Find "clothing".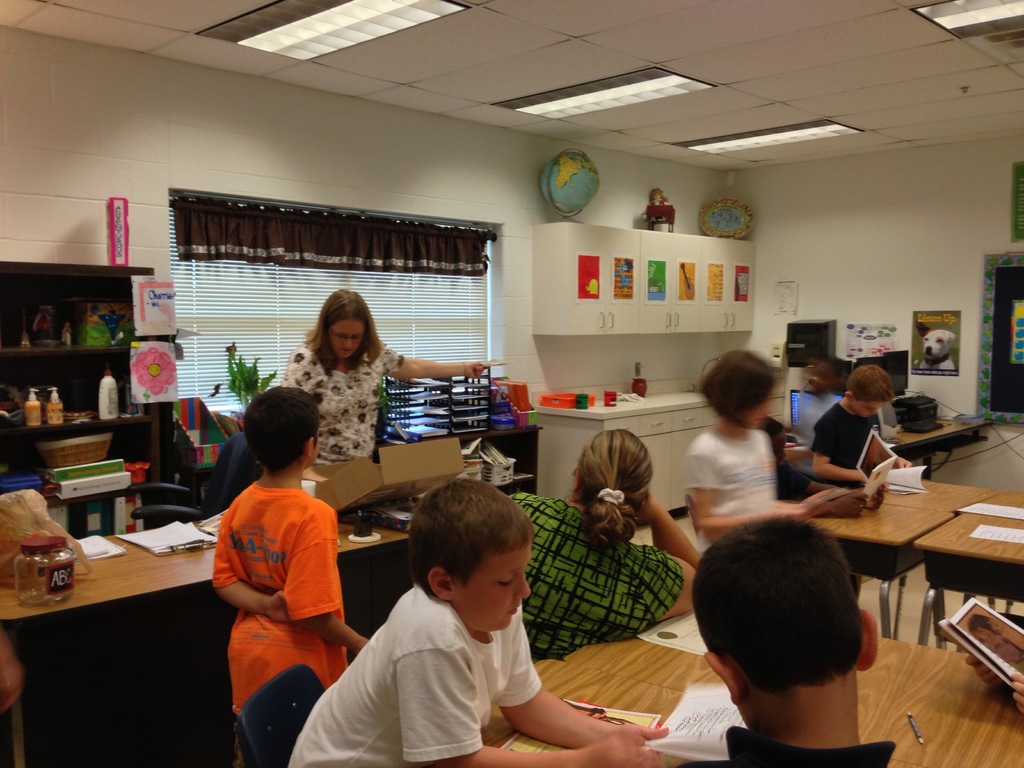
[279, 338, 406, 463].
